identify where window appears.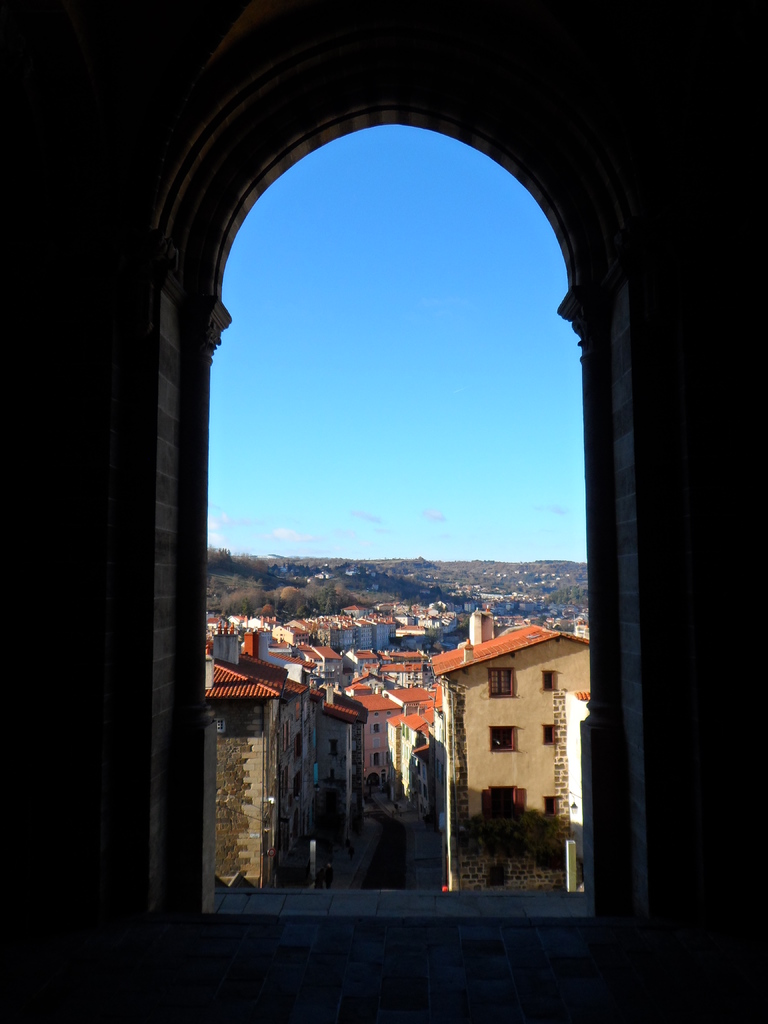
Appears at box=[327, 735, 341, 756].
